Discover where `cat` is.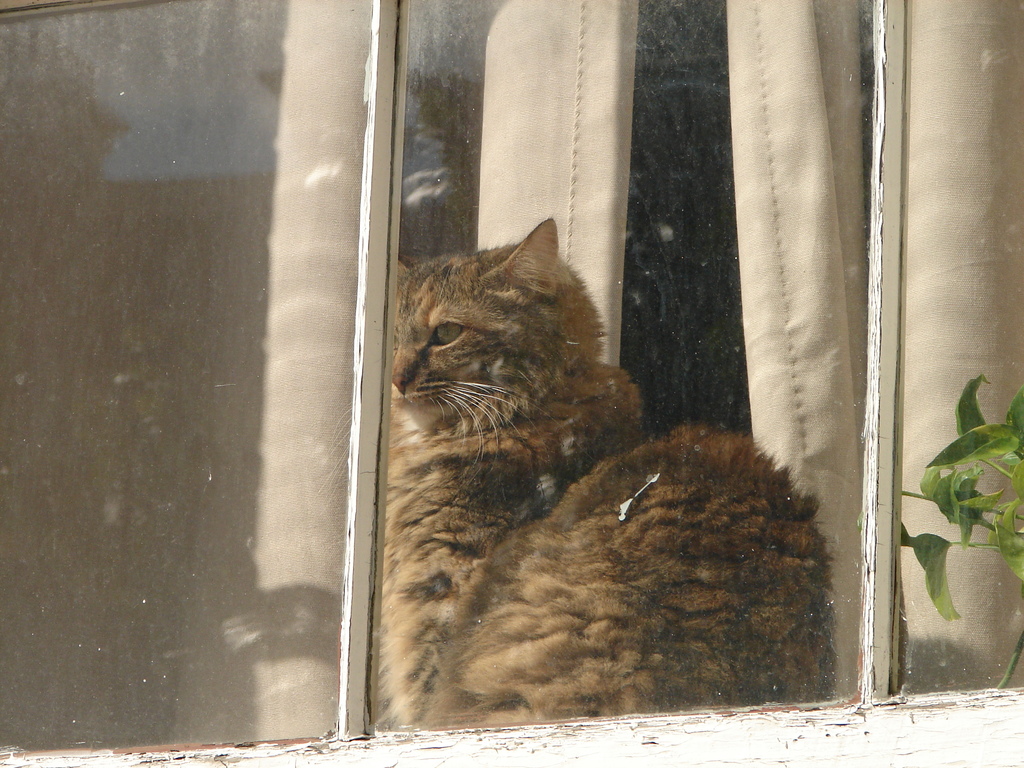
Discovered at (left=377, top=200, right=888, bottom=723).
